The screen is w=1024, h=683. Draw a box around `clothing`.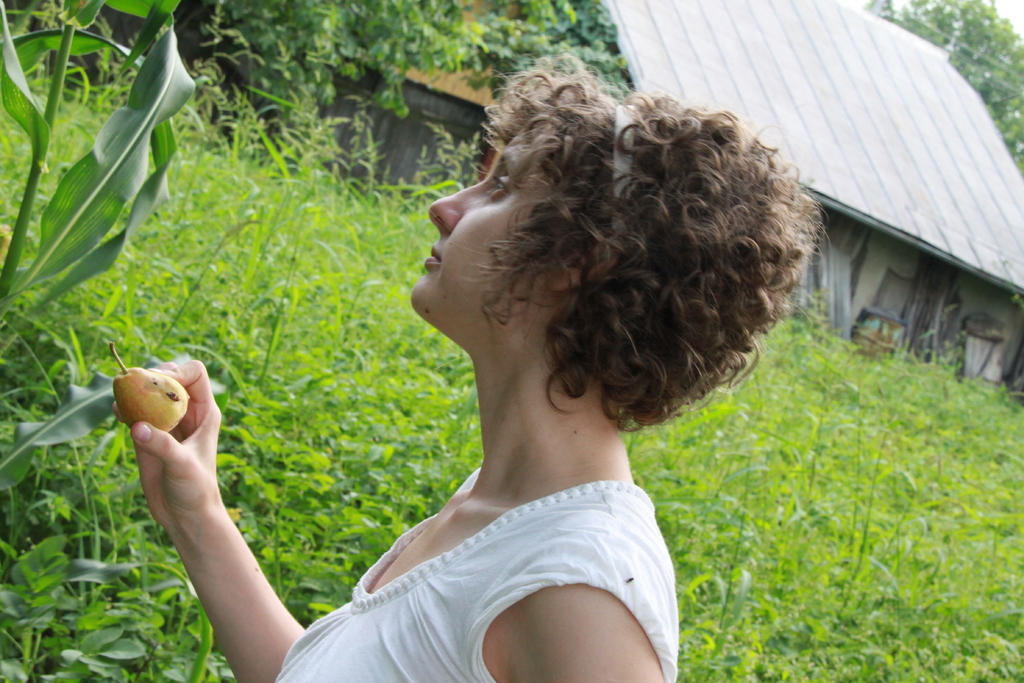
rect(266, 482, 680, 682).
